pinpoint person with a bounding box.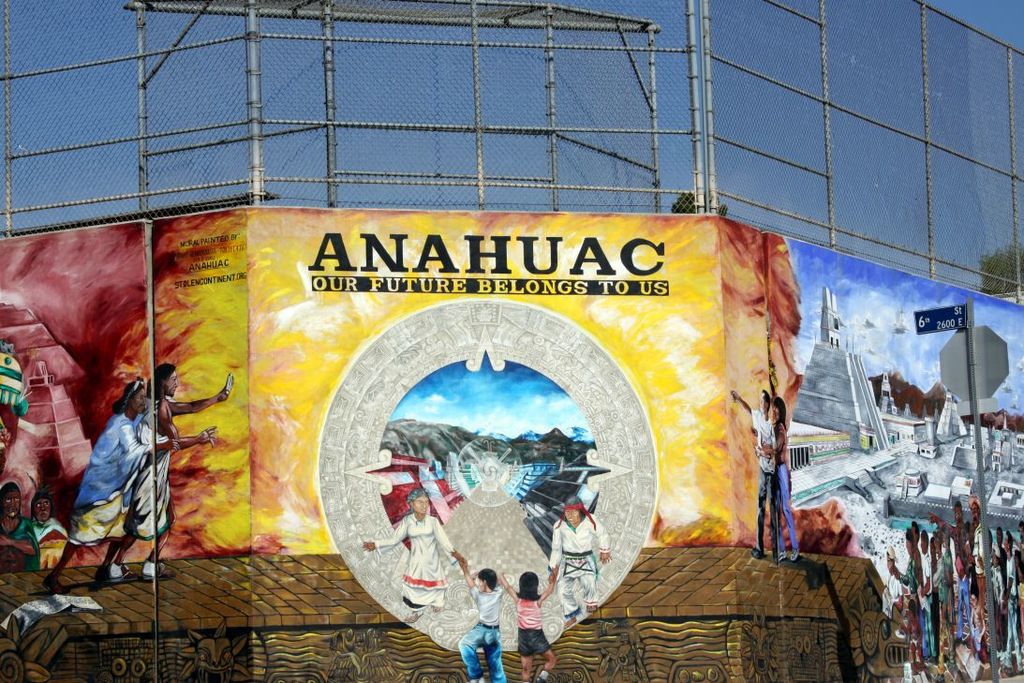
<box>542,494,610,630</box>.
